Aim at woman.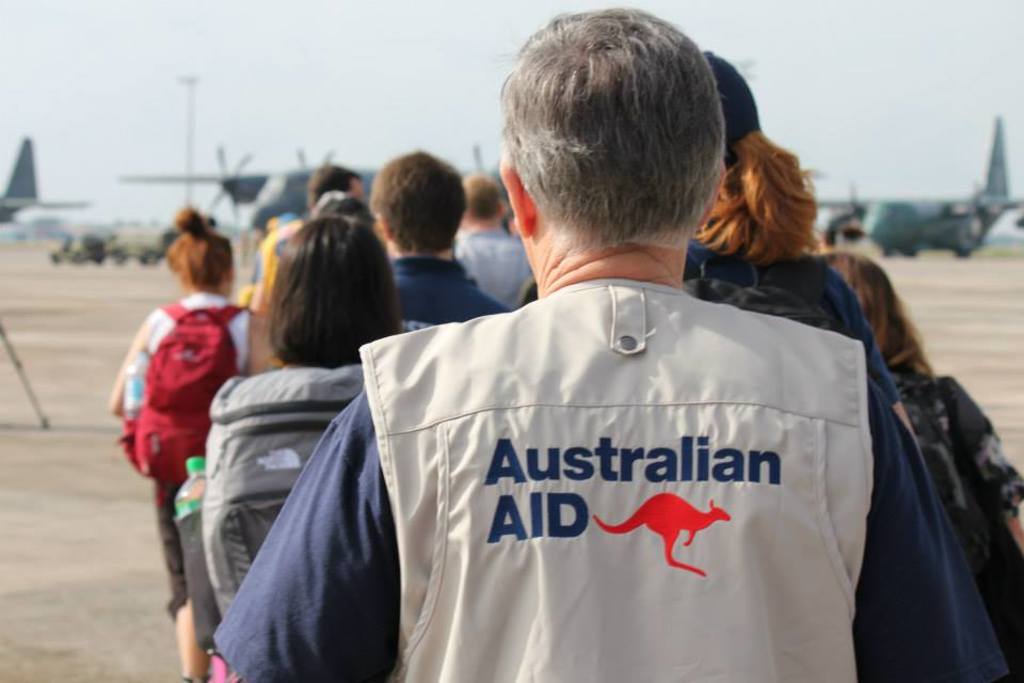
Aimed at x1=515 y1=46 x2=927 y2=470.
